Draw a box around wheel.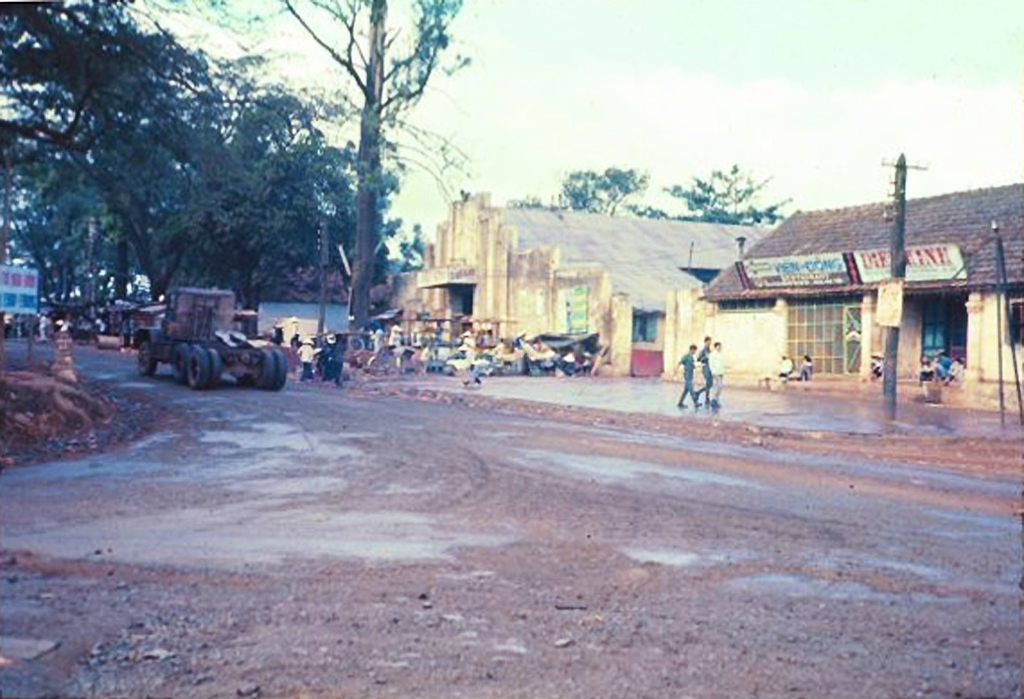
region(136, 339, 157, 376).
